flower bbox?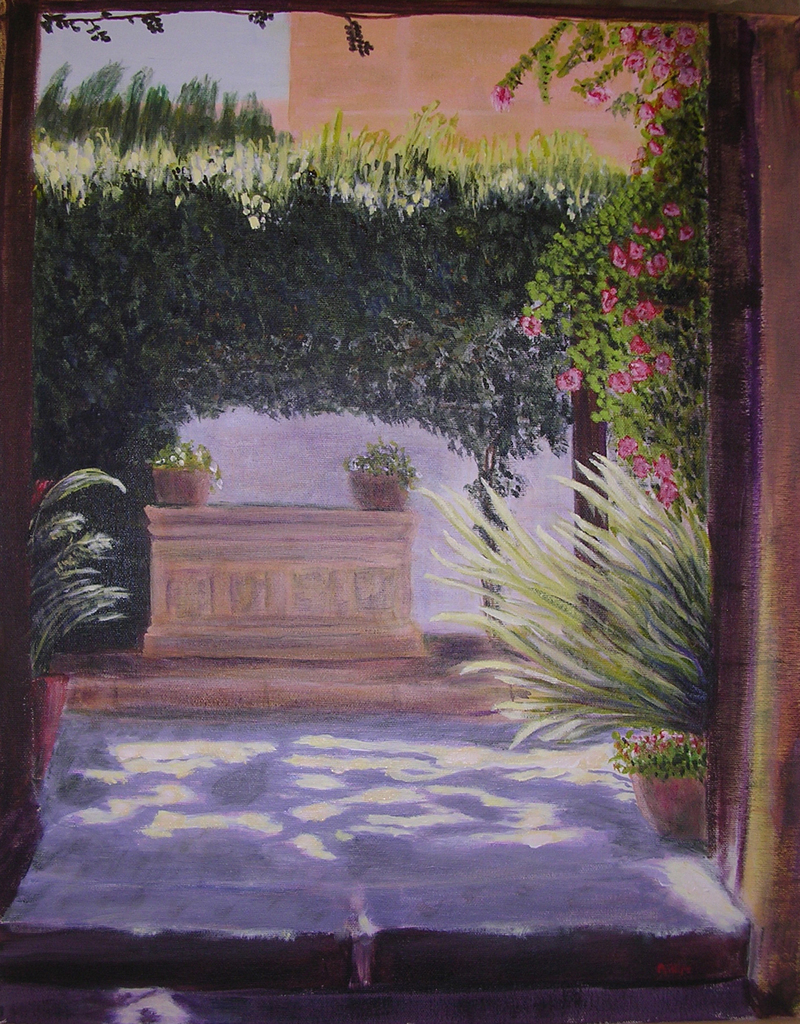
641,260,655,281
